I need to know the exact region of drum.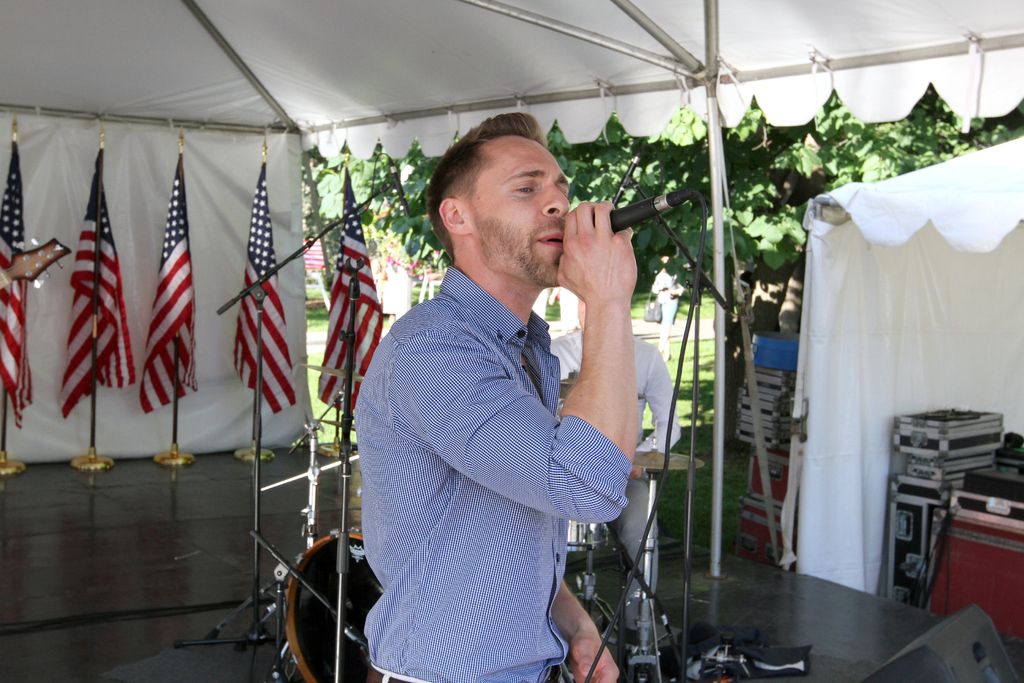
Region: (287,524,384,682).
